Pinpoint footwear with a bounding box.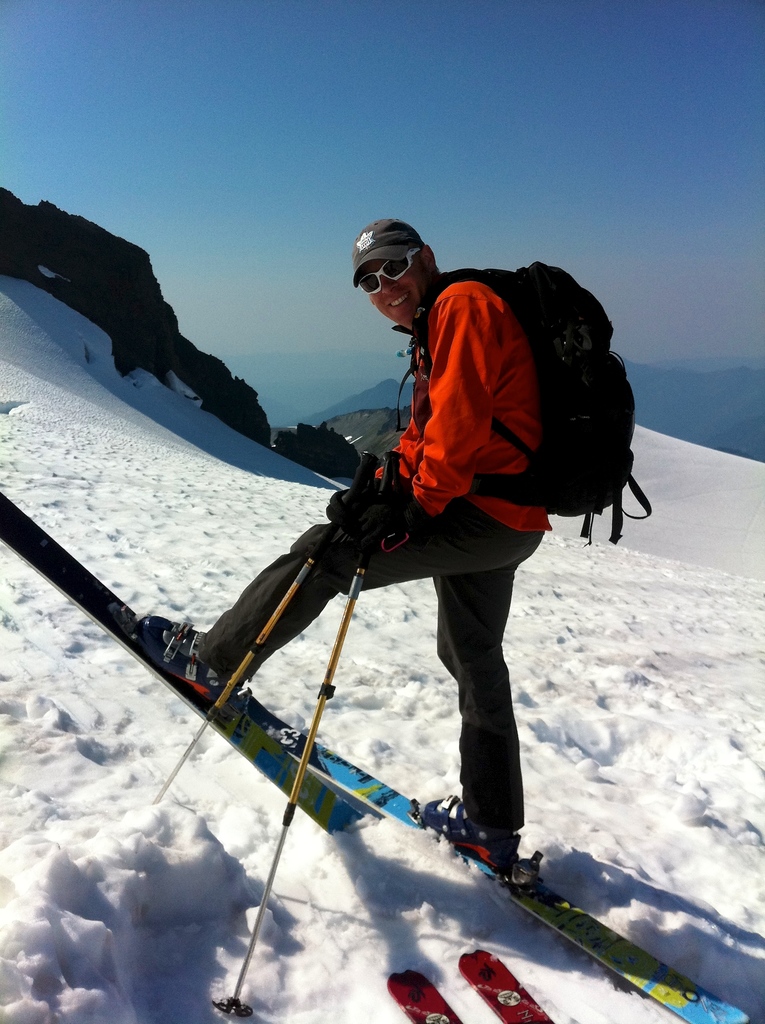
{"left": 133, "top": 616, "right": 250, "bottom": 712}.
